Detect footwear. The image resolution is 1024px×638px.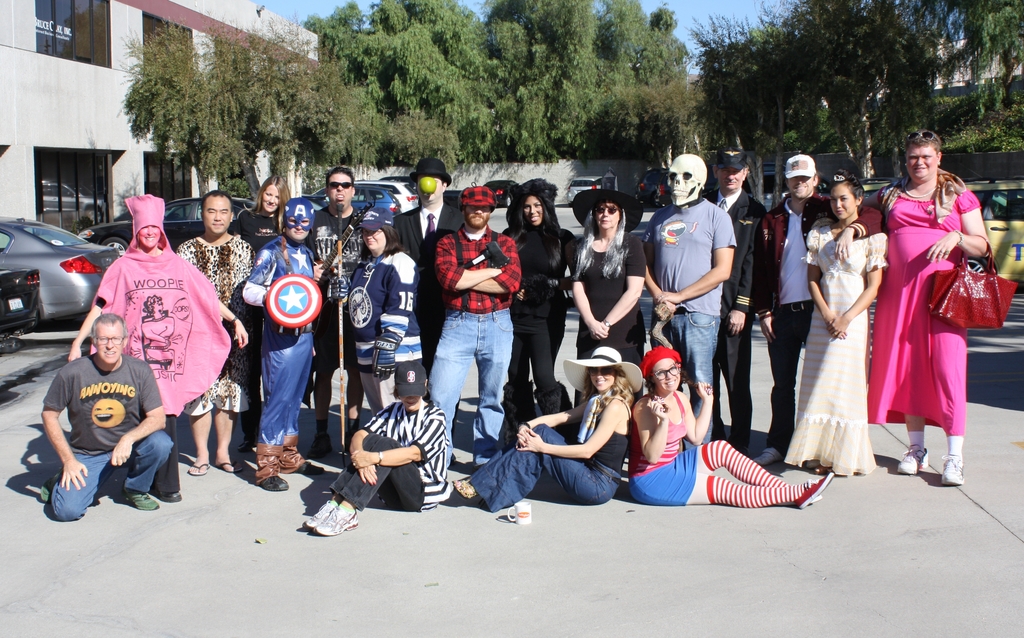
detection(216, 460, 239, 474).
